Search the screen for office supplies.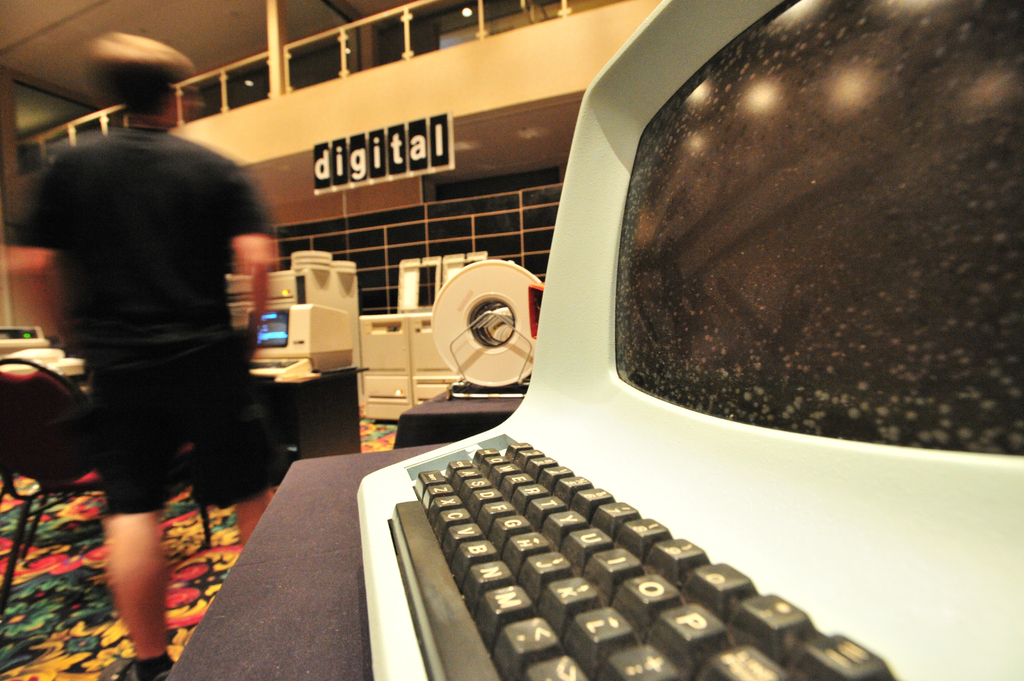
Found at 224 251 361 367.
